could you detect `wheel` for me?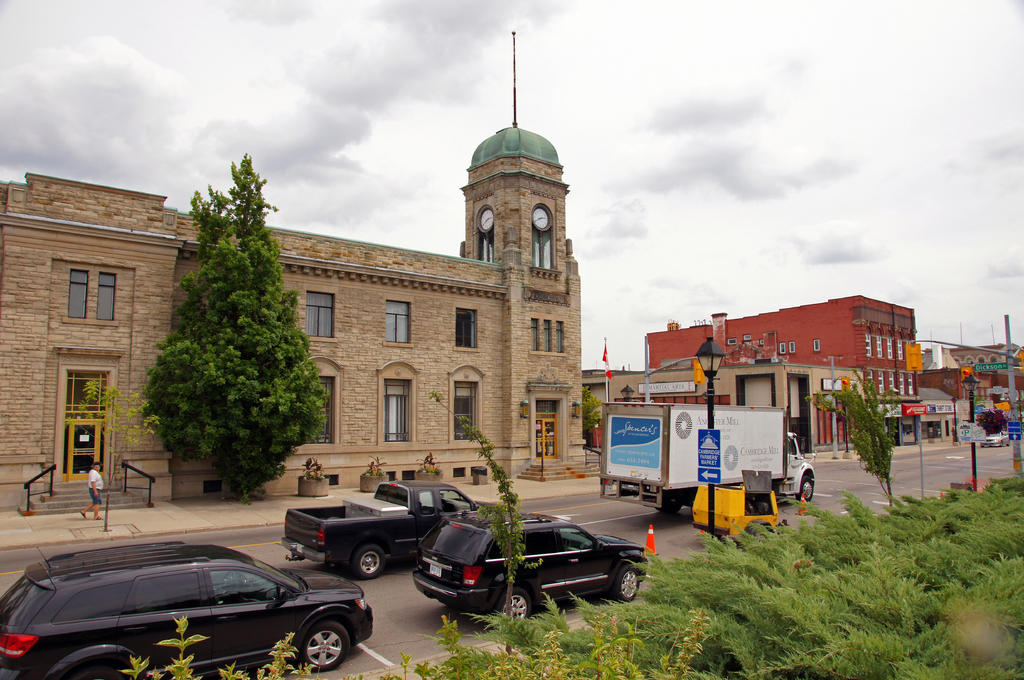
Detection result: crop(350, 544, 385, 582).
